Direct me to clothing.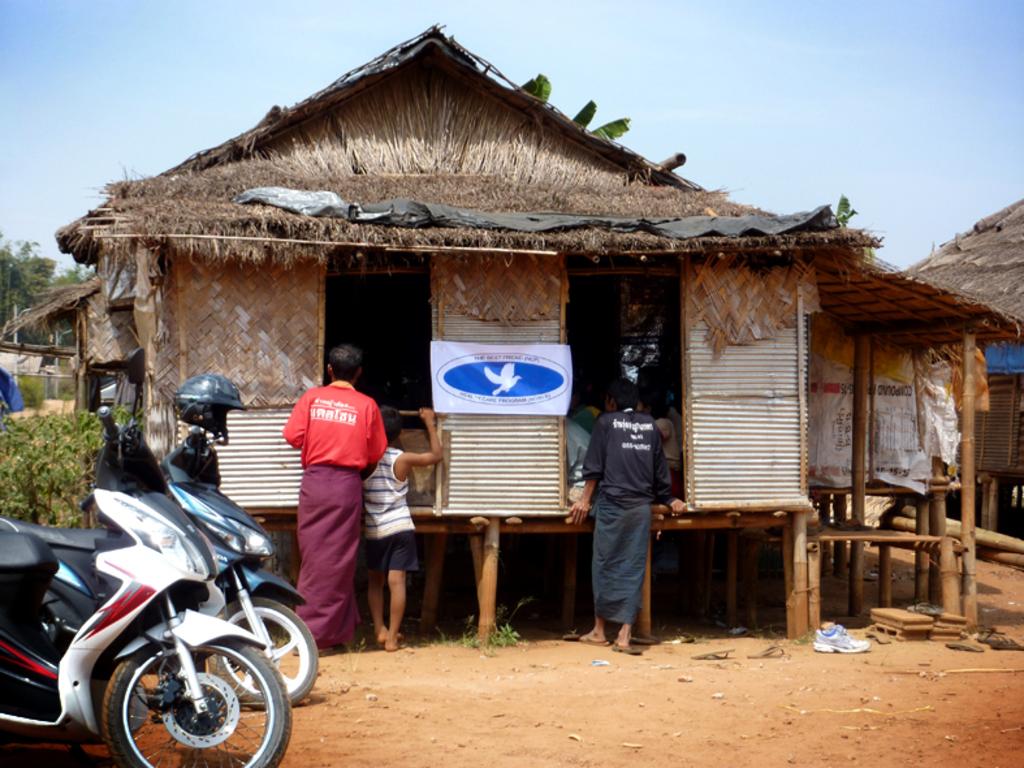
Direction: (left=563, top=415, right=587, bottom=499).
